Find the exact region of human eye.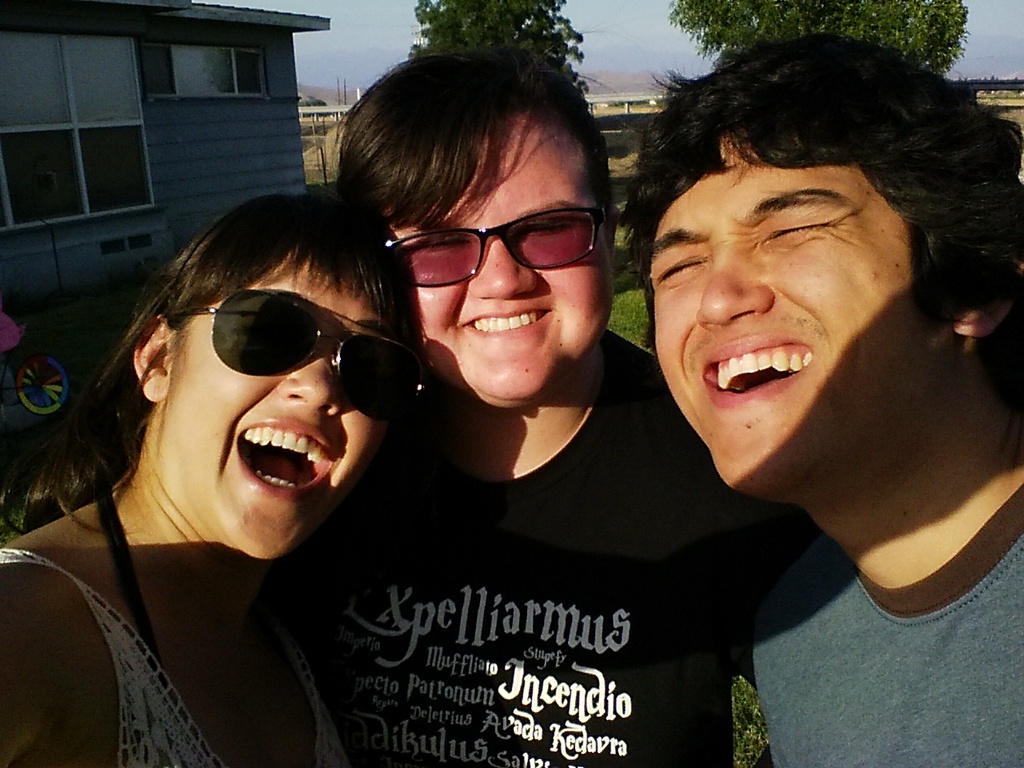
Exact region: <box>760,207,836,250</box>.
